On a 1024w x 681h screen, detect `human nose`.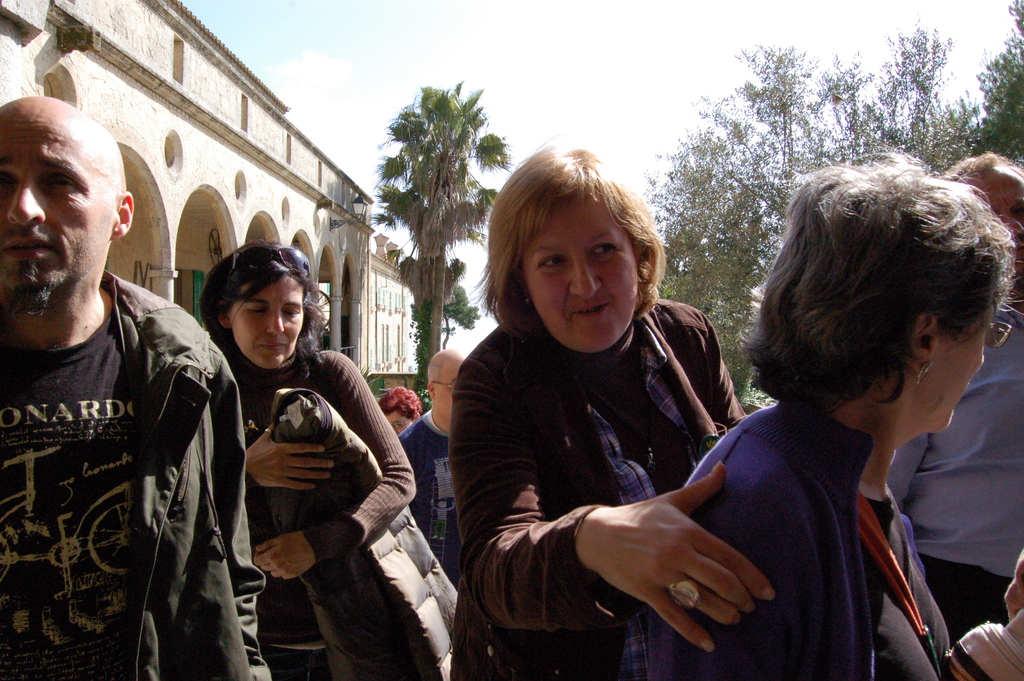
[x1=1007, y1=214, x2=1023, y2=235].
